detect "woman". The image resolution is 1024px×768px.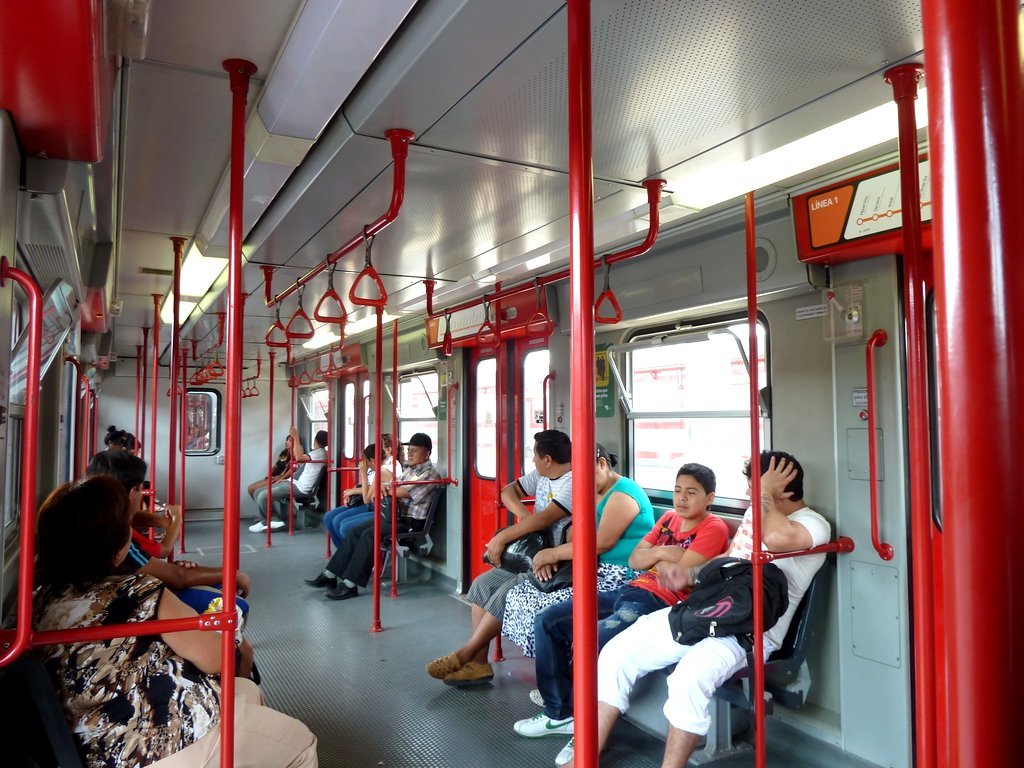
x1=501 y1=440 x2=657 y2=705.
